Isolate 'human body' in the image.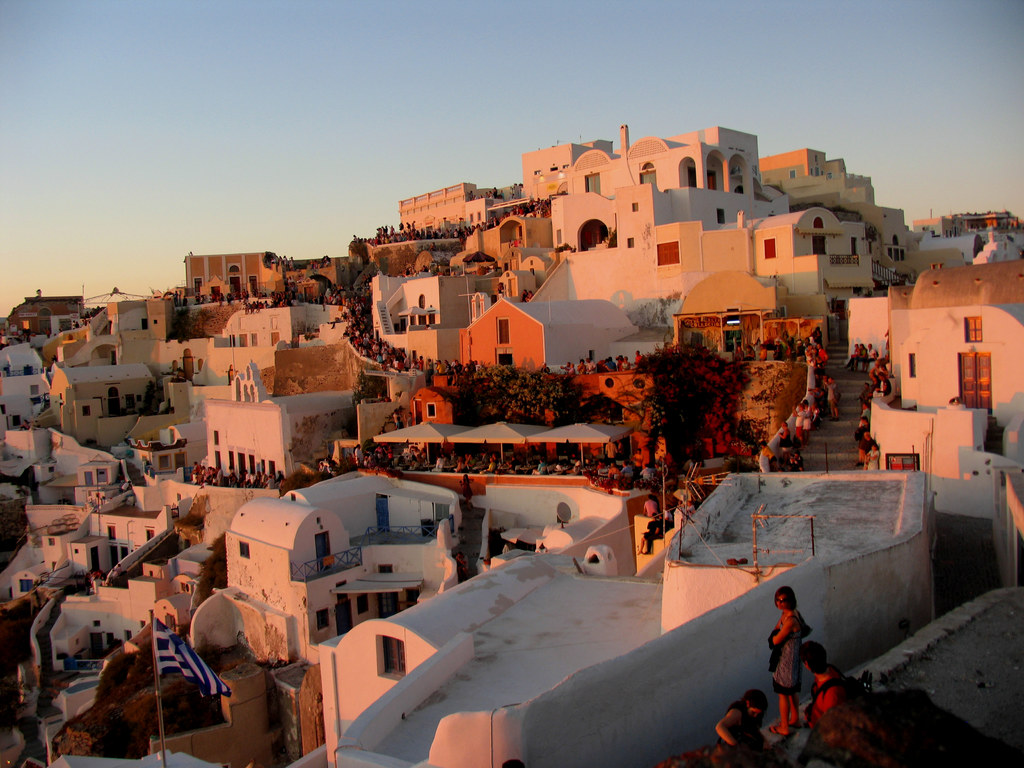
Isolated region: [636,519,657,556].
